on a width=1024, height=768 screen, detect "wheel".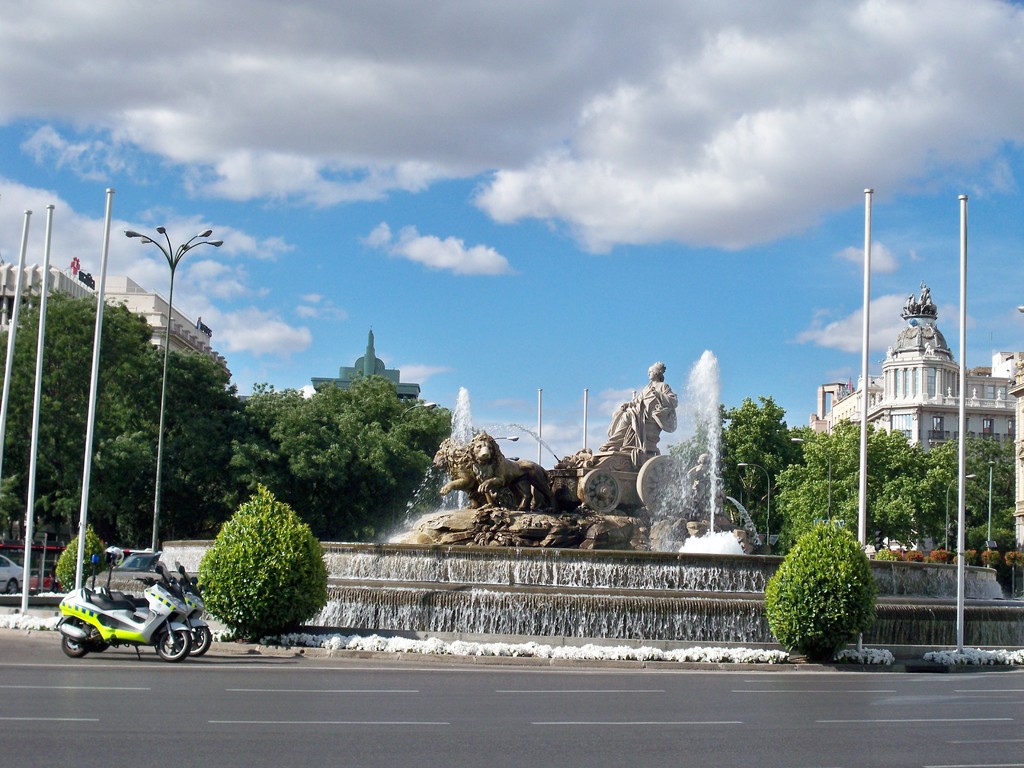
bbox=(190, 622, 209, 657).
